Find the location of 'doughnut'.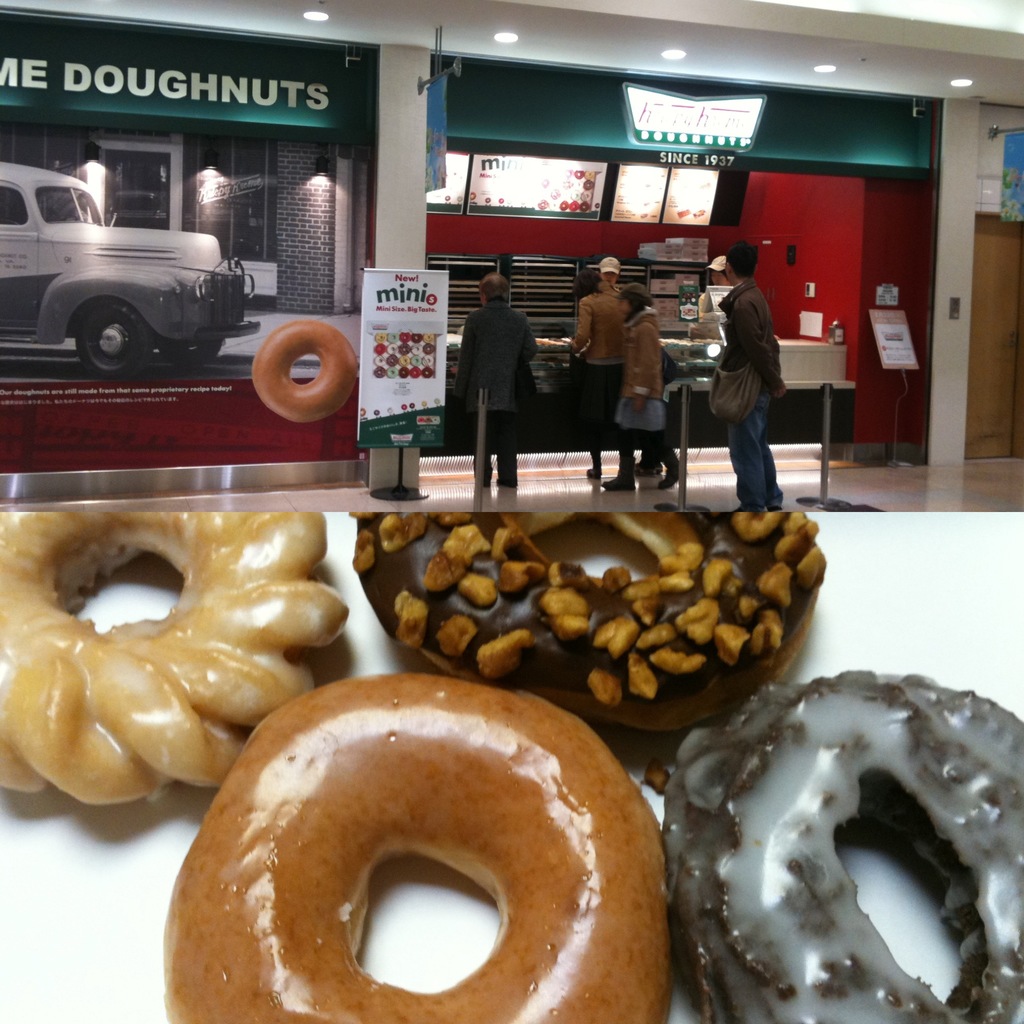
Location: {"x1": 669, "y1": 671, "x2": 1023, "y2": 1023}.
